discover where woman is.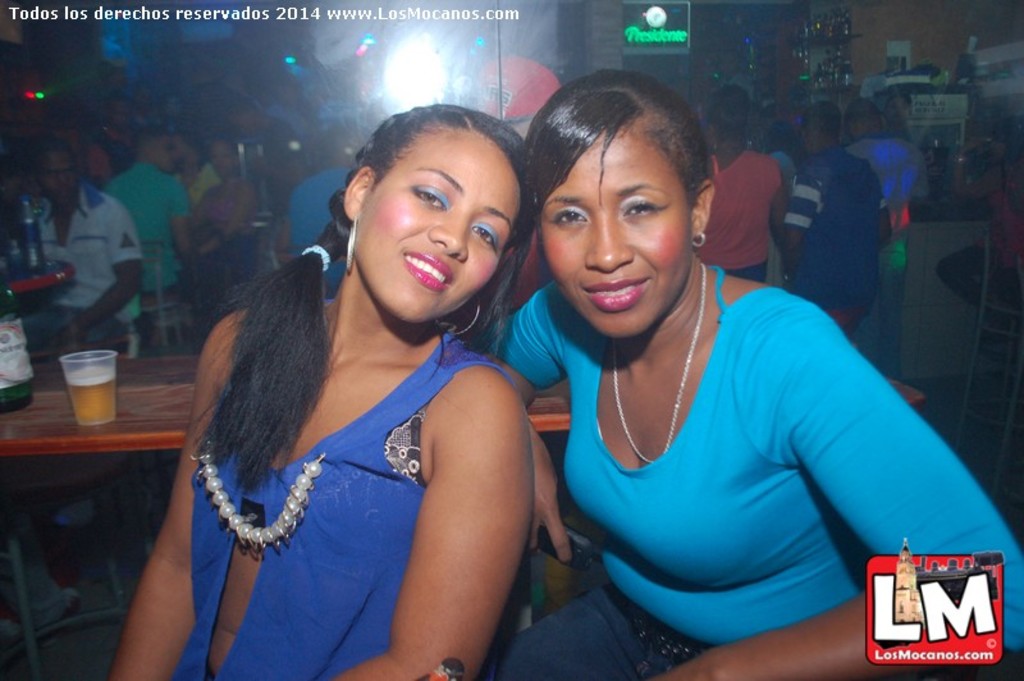
Discovered at (708, 84, 791, 285).
